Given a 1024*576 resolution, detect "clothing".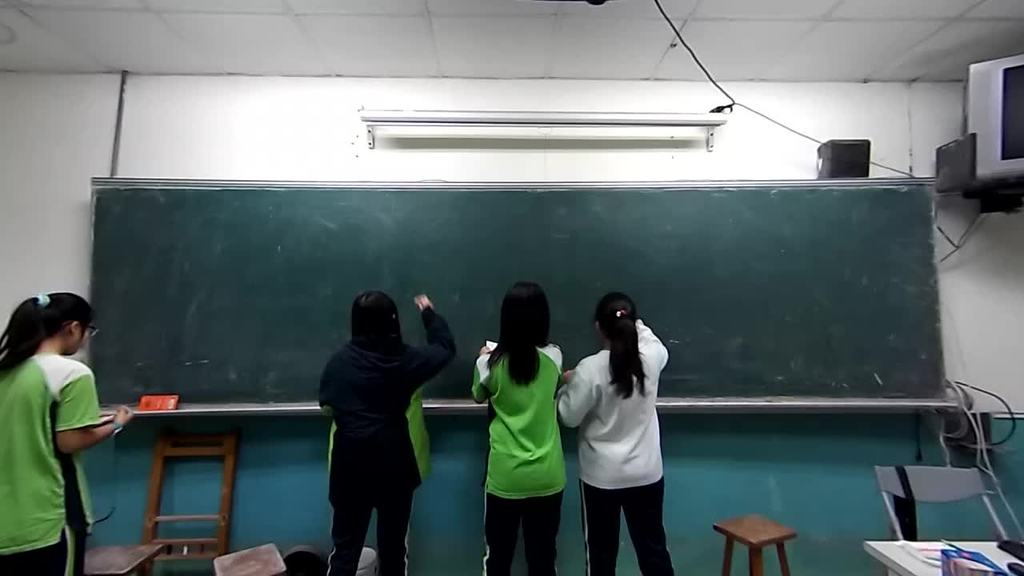
(x1=555, y1=331, x2=681, y2=575).
